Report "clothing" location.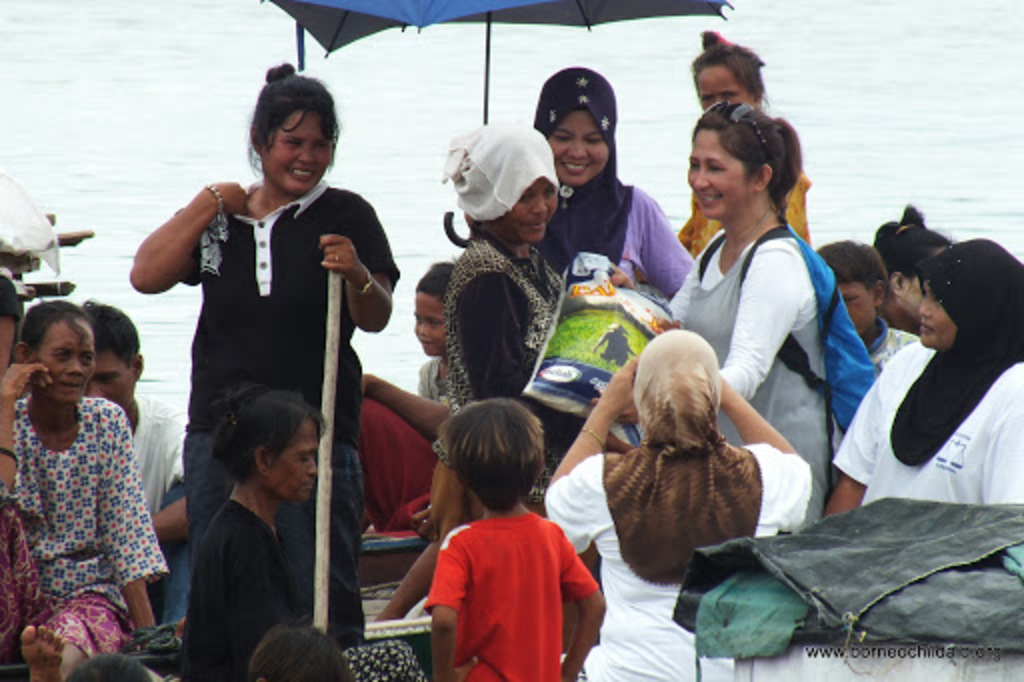
Report: 410, 494, 594, 666.
